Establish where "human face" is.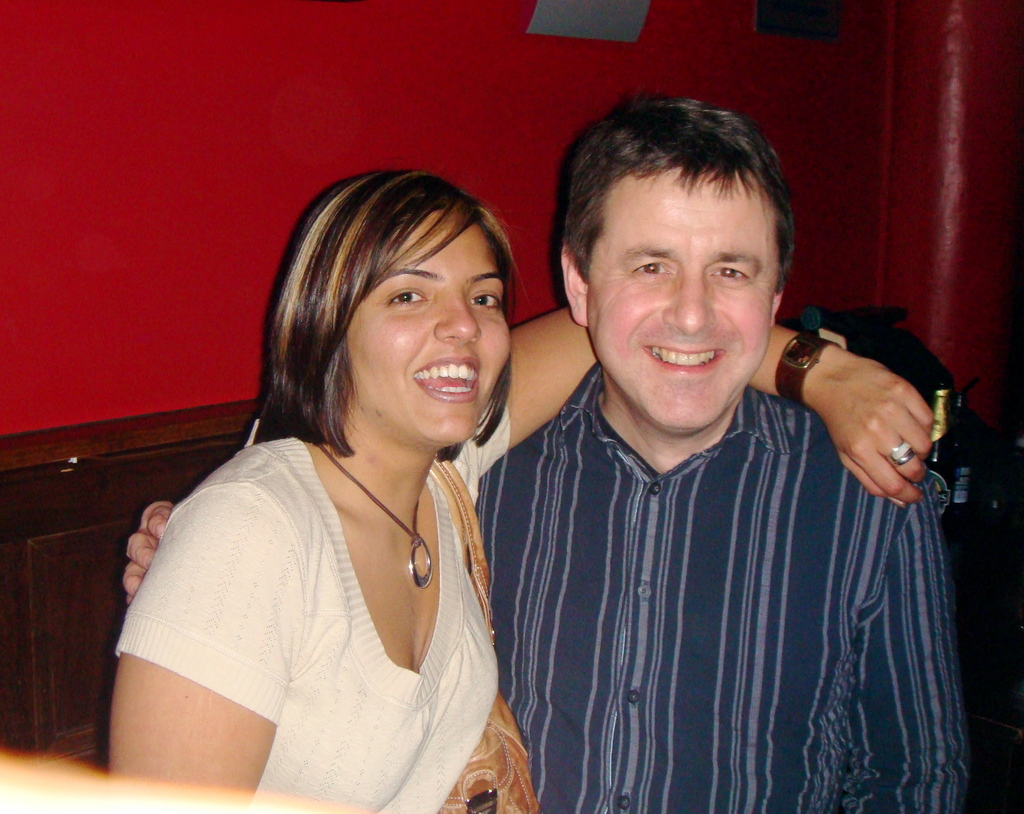
Established at box=[588, 163, 778, 425].
